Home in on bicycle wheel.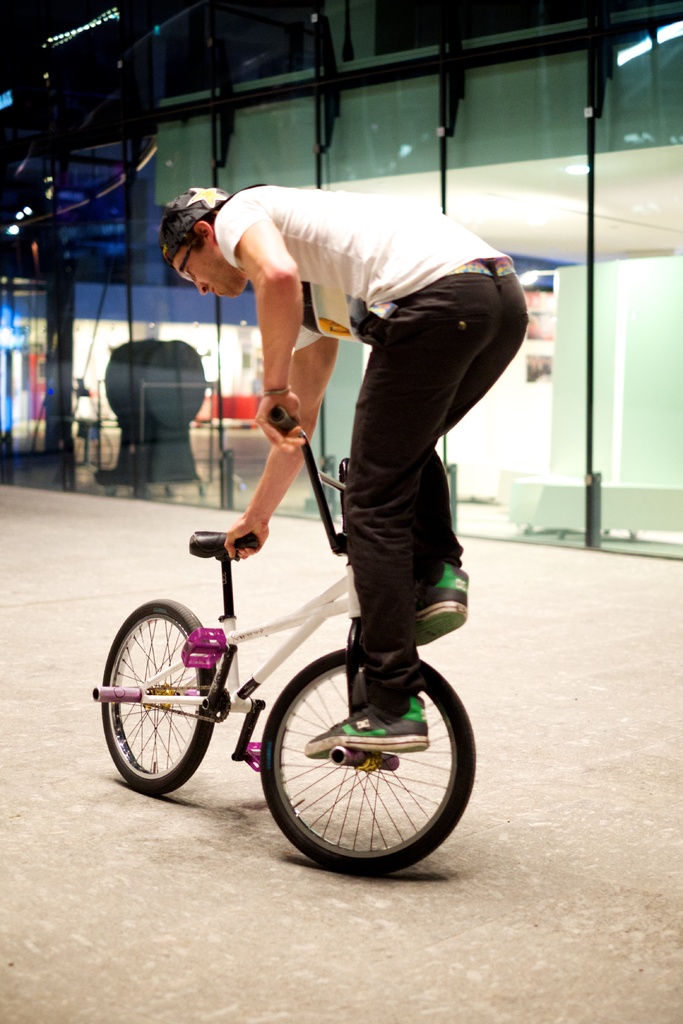
Homed in at BBox(252, 650, 460, 873).
